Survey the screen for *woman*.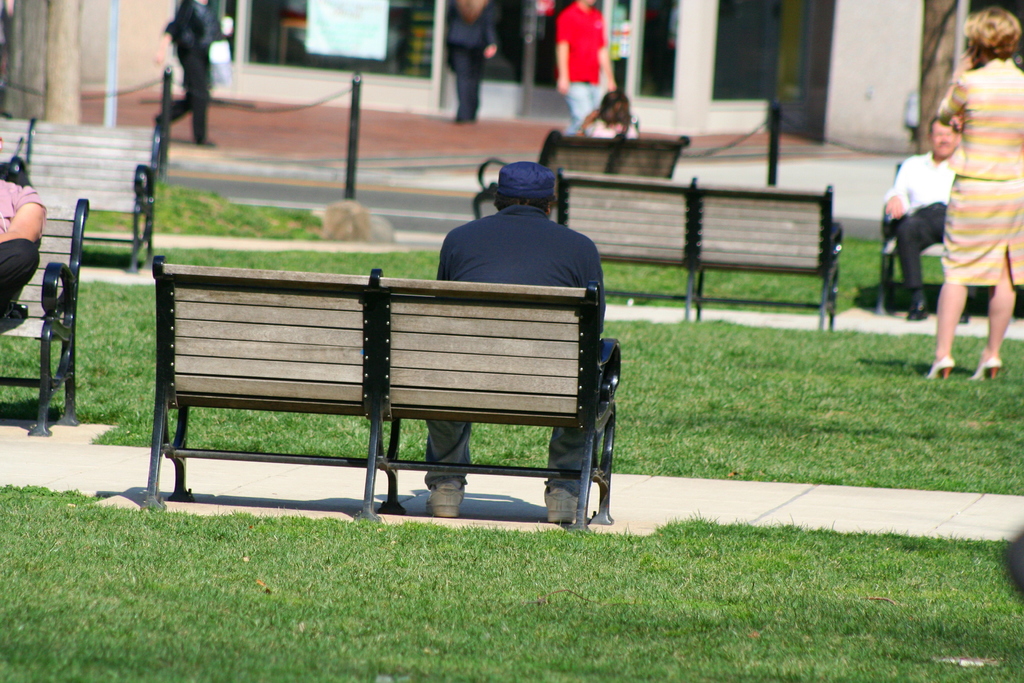
Survey found: l=579, t=85, r=640, b=139.
